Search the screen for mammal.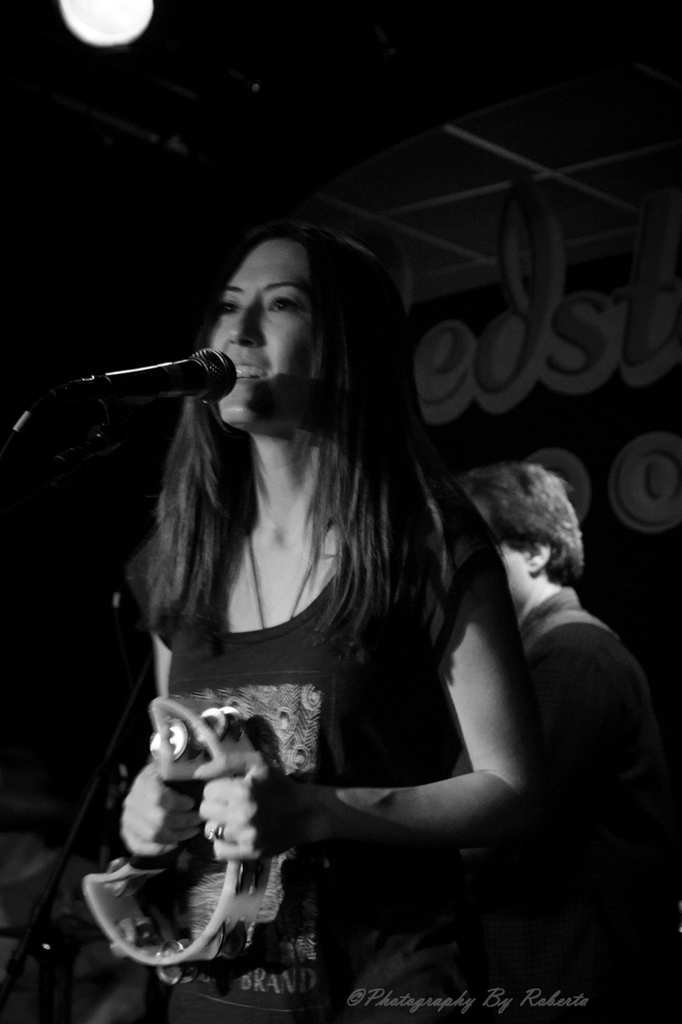
Found at [53,217,551,1023].
